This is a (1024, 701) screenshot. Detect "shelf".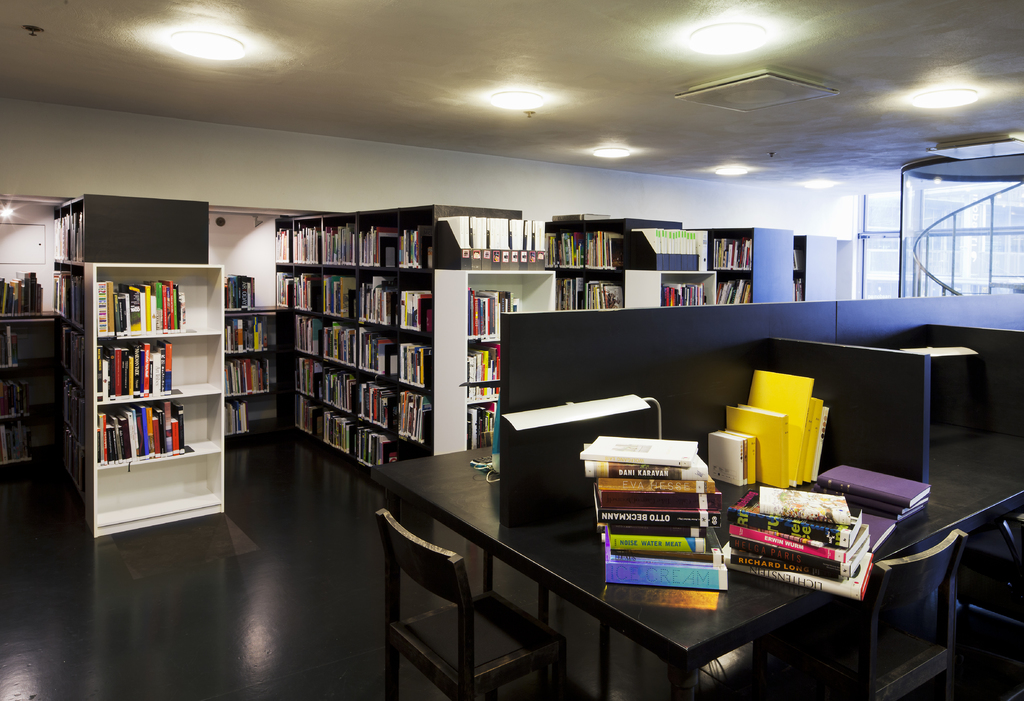
{"x1": 360, "y1": 206, "x2": 435, "y2": 270}.
